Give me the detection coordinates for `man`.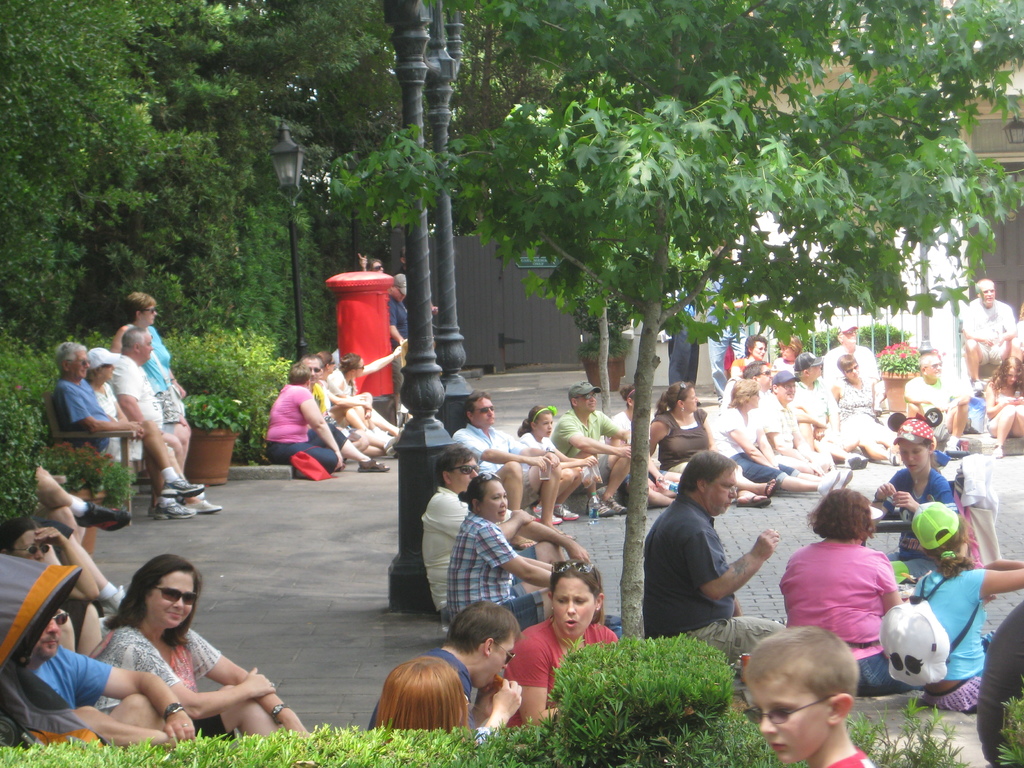
<bbox>419, 445, 584, 619</bbox>.
